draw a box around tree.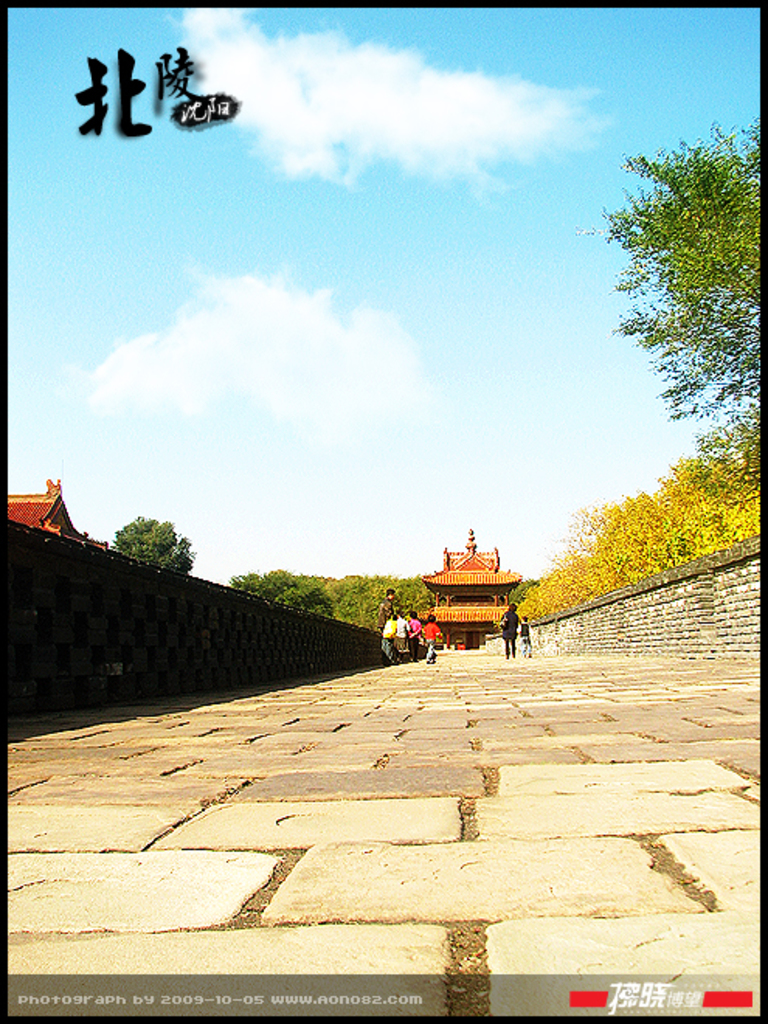
(104,514,189,569).
